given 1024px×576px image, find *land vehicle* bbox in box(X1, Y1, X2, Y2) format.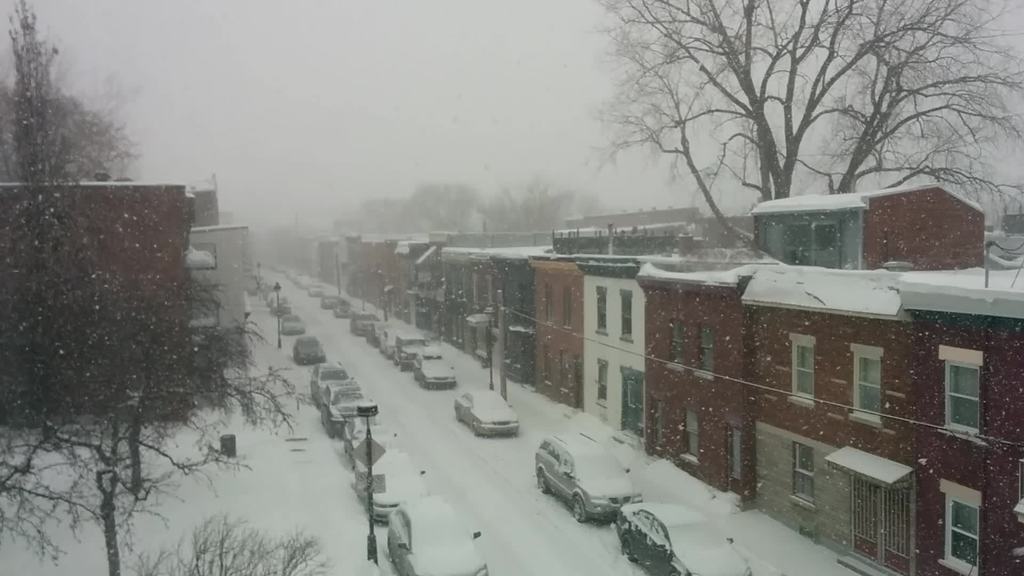
box(349, 312, 366, 333).
